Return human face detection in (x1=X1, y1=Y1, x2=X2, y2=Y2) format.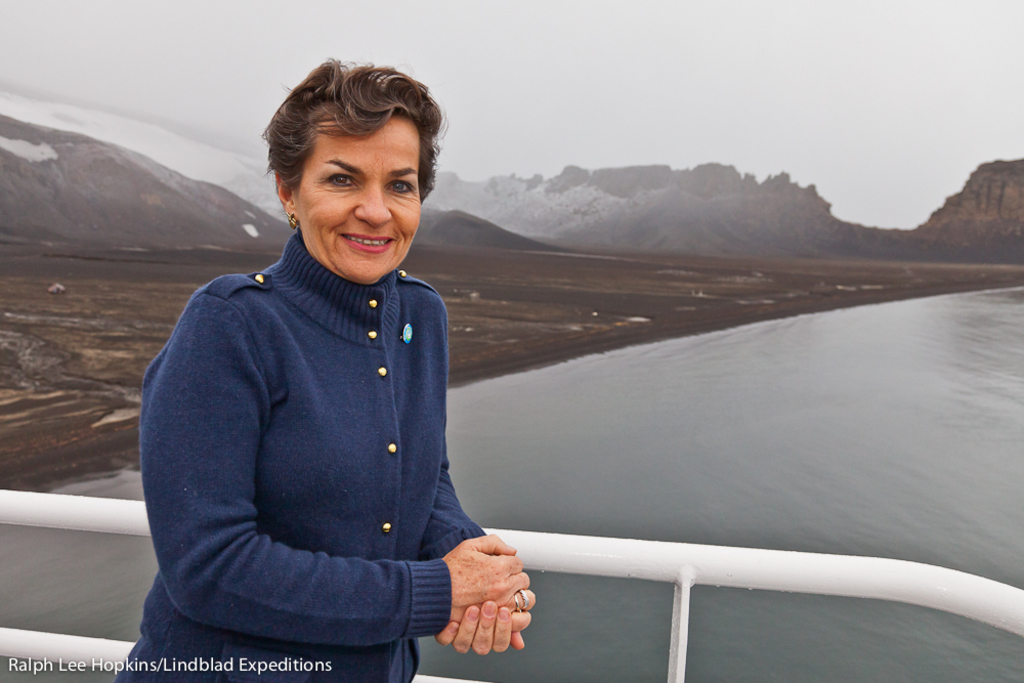
(x1=296, y1=119, x2=422, y2=282).
